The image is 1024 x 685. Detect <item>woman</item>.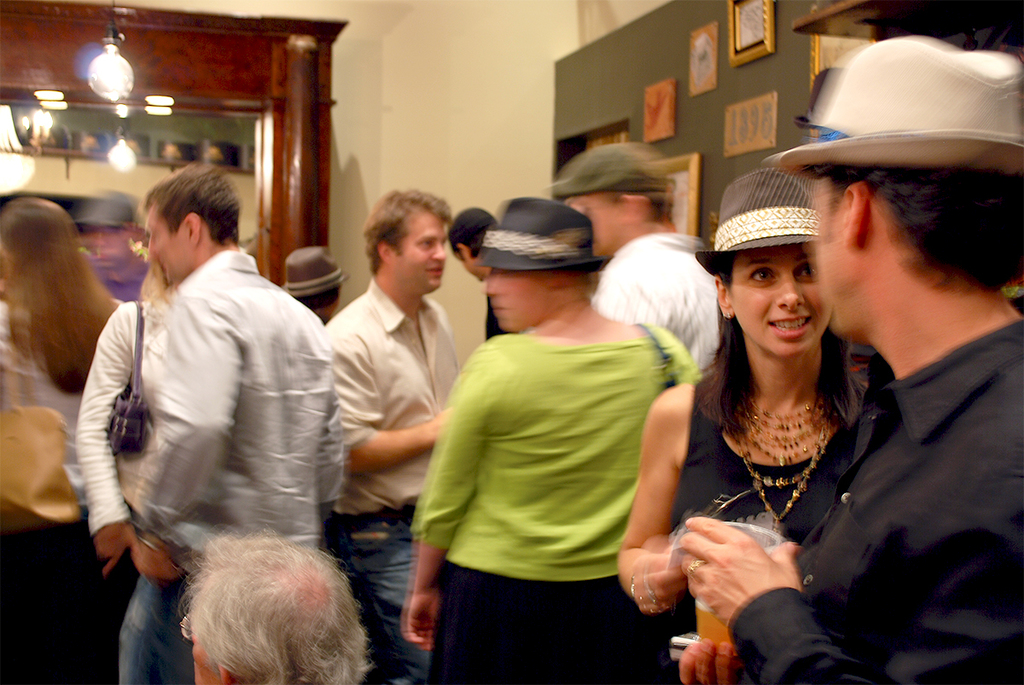
Detection: box(619, 165, 852, 614).
